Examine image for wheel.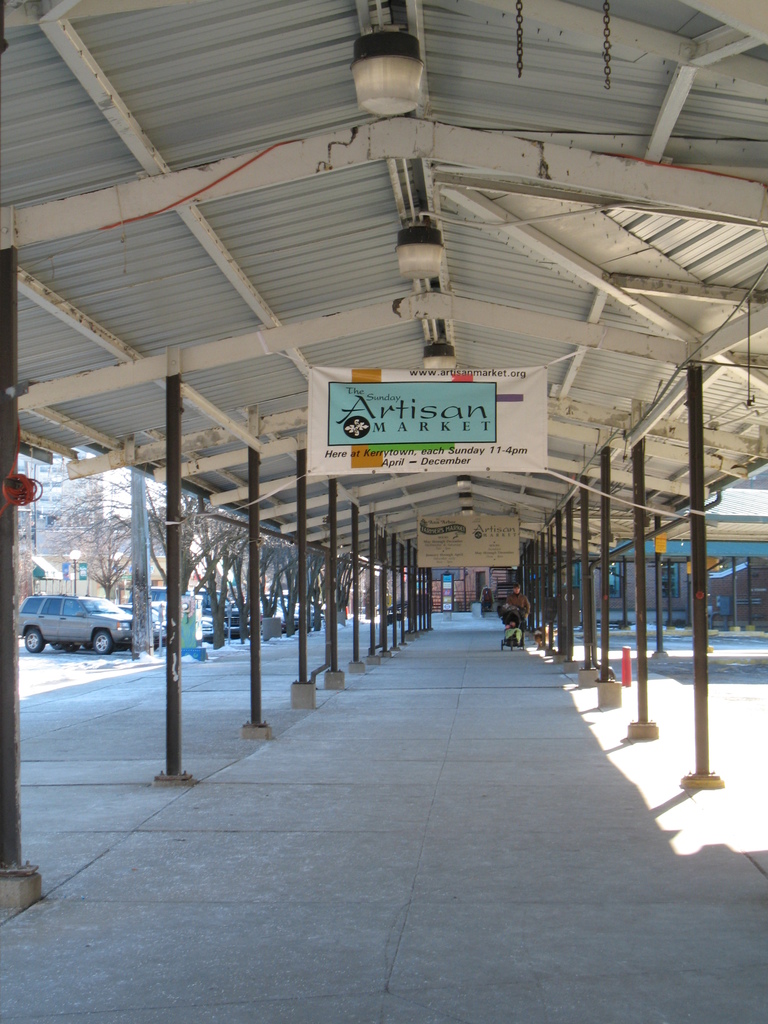
Examination result: rect(23, 630, 47, 652).
